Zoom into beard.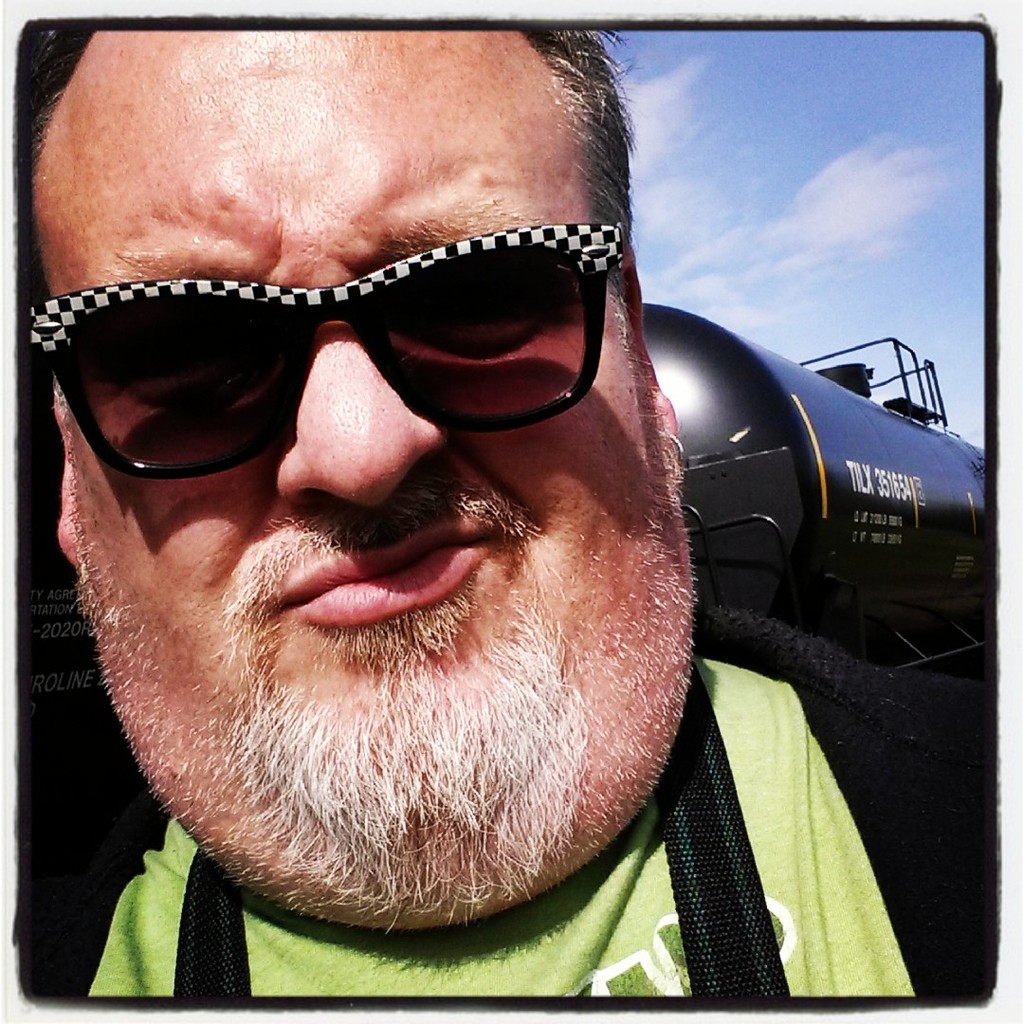
Zoom target: locate(62, 509, 699, 937).
